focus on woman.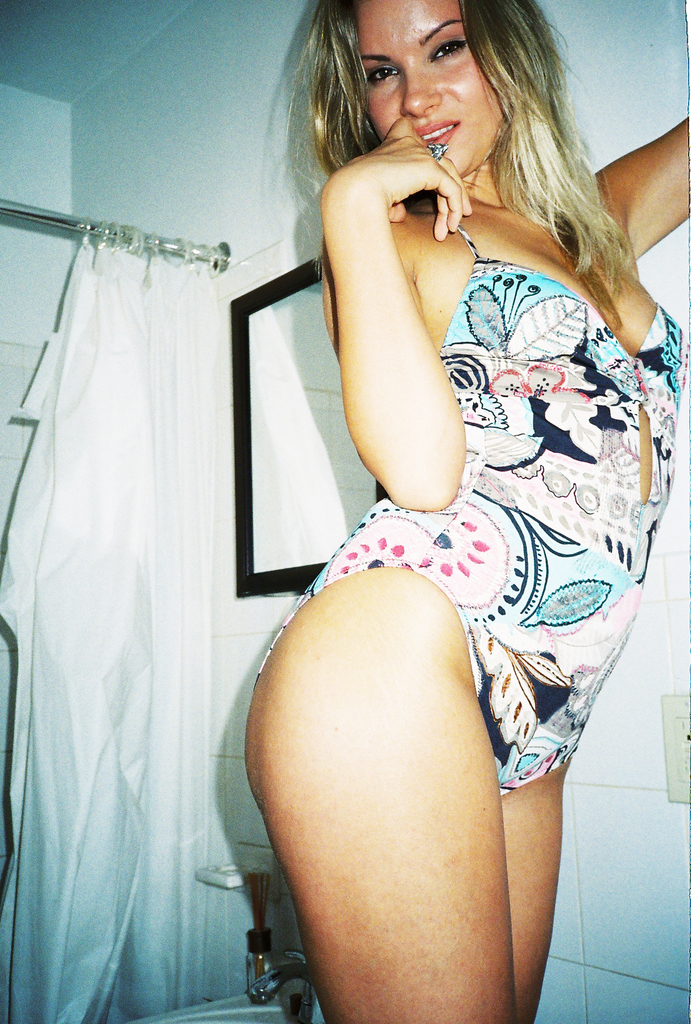
Focused at (left=203, top=0, right=668, bottom=1019).
